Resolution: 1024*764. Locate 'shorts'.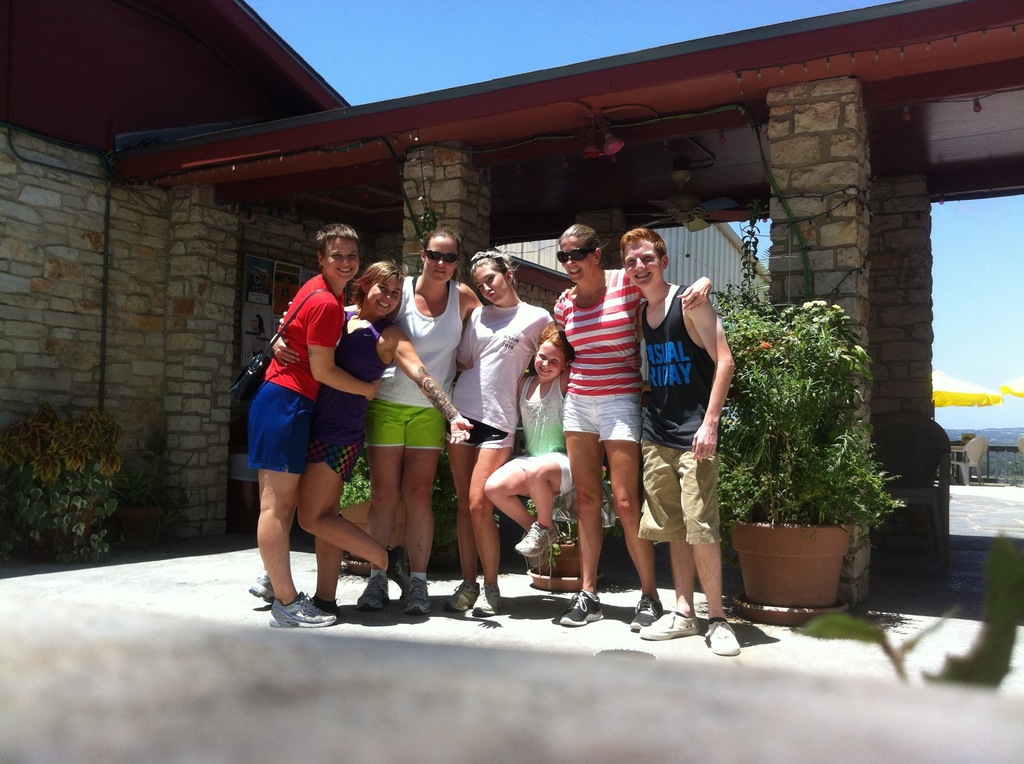
452/419/515/455.
